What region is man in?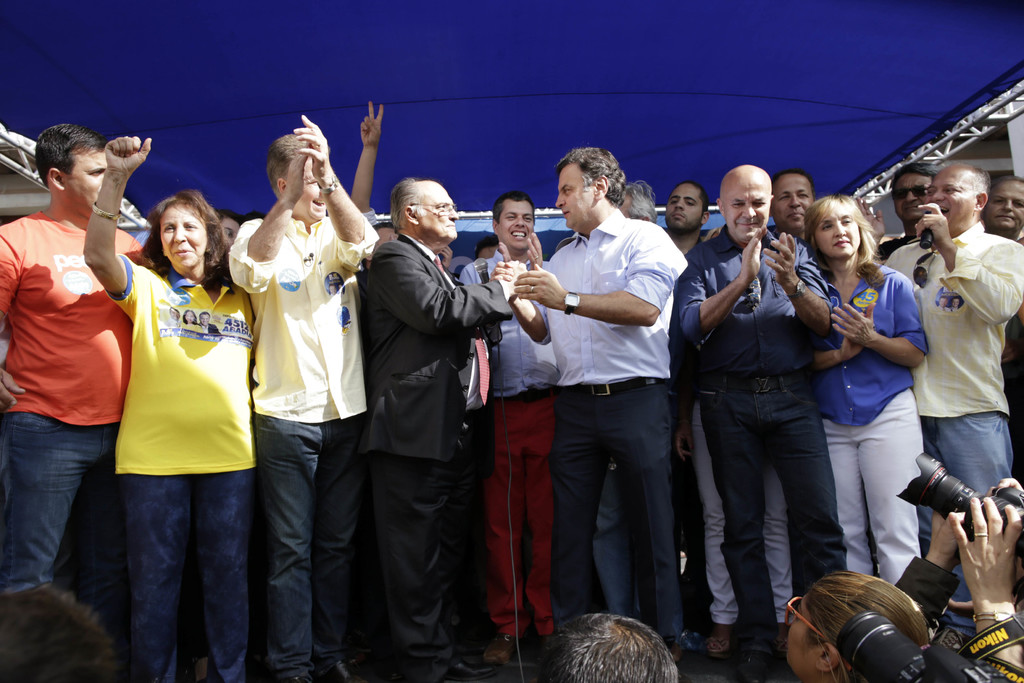
bbox(456, 197, 572, 656).
